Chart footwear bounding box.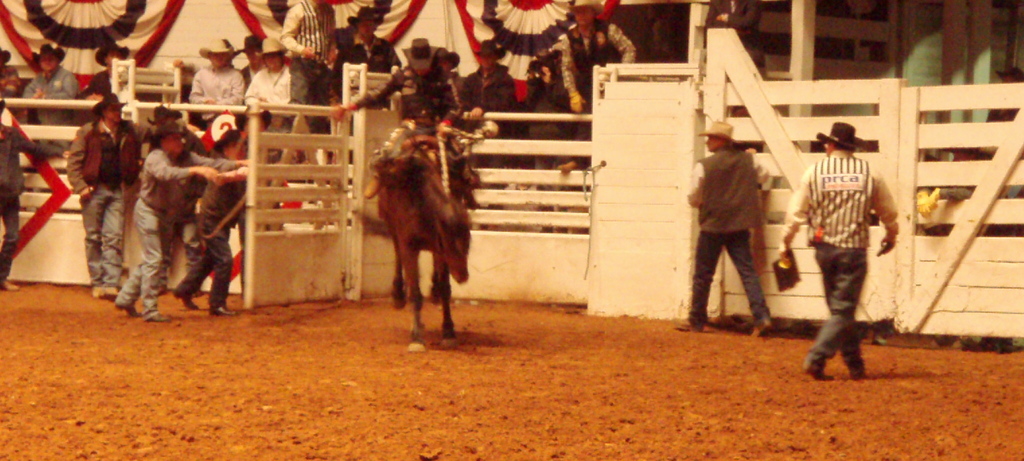
Charted: <bbox>112, 287, 136, 319</bbox>.
